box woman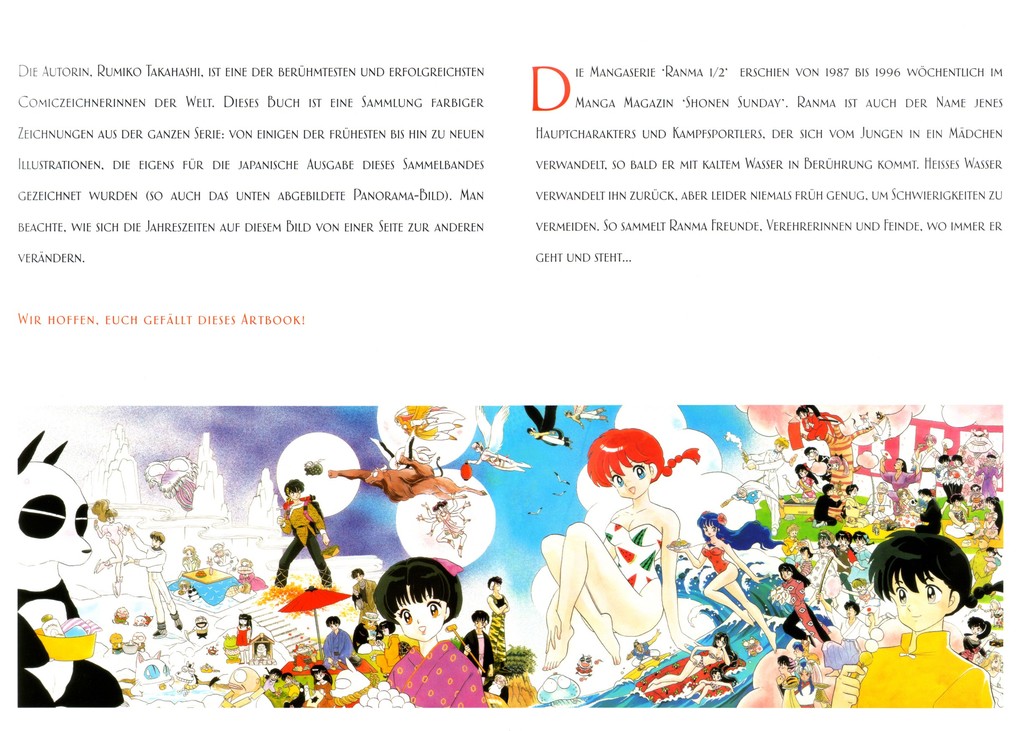
<region>355, 565, 484, 718</region>
